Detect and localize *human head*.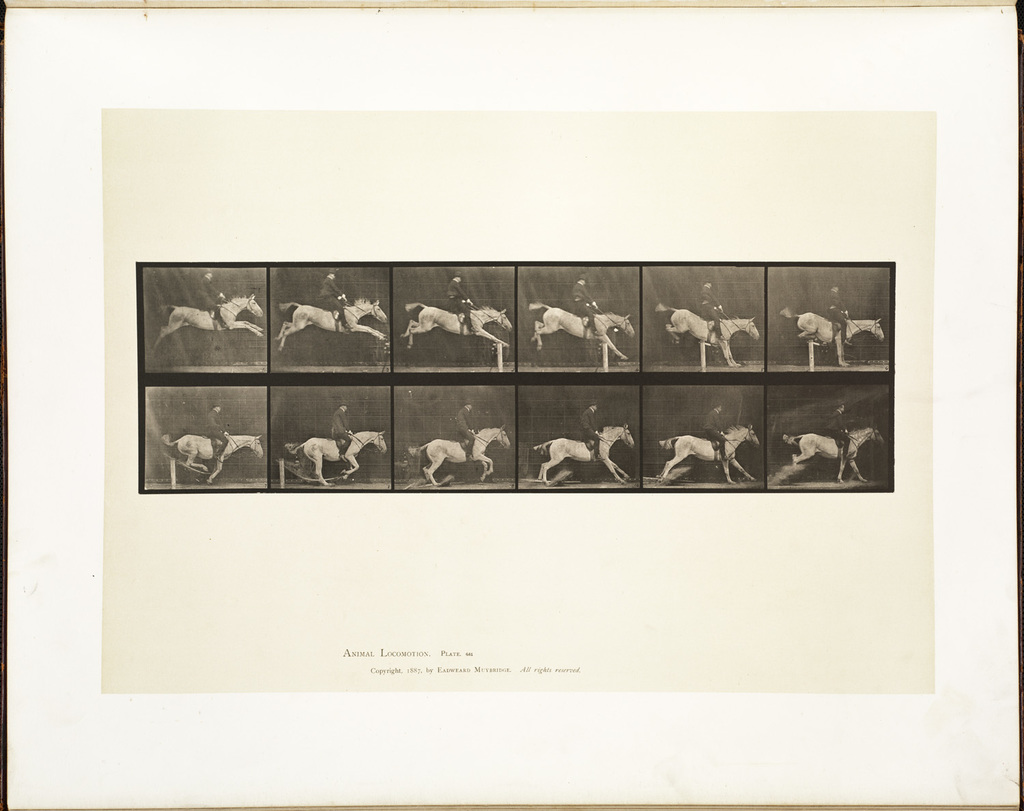
Localized at {"left": 339, "top": 402, "right": 348, "bottom": 412}.
